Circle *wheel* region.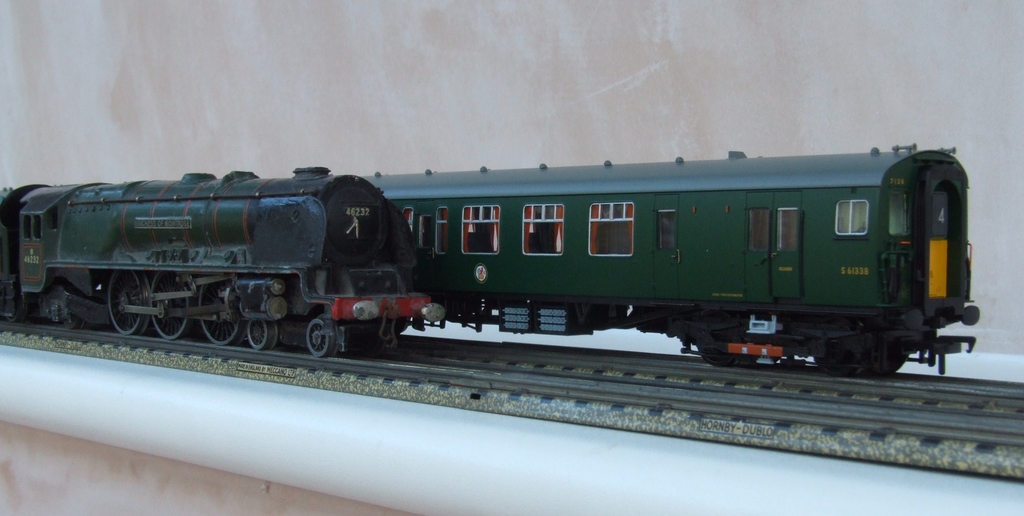
Region: x1=108 y1=274 x2=150 y2=332.
